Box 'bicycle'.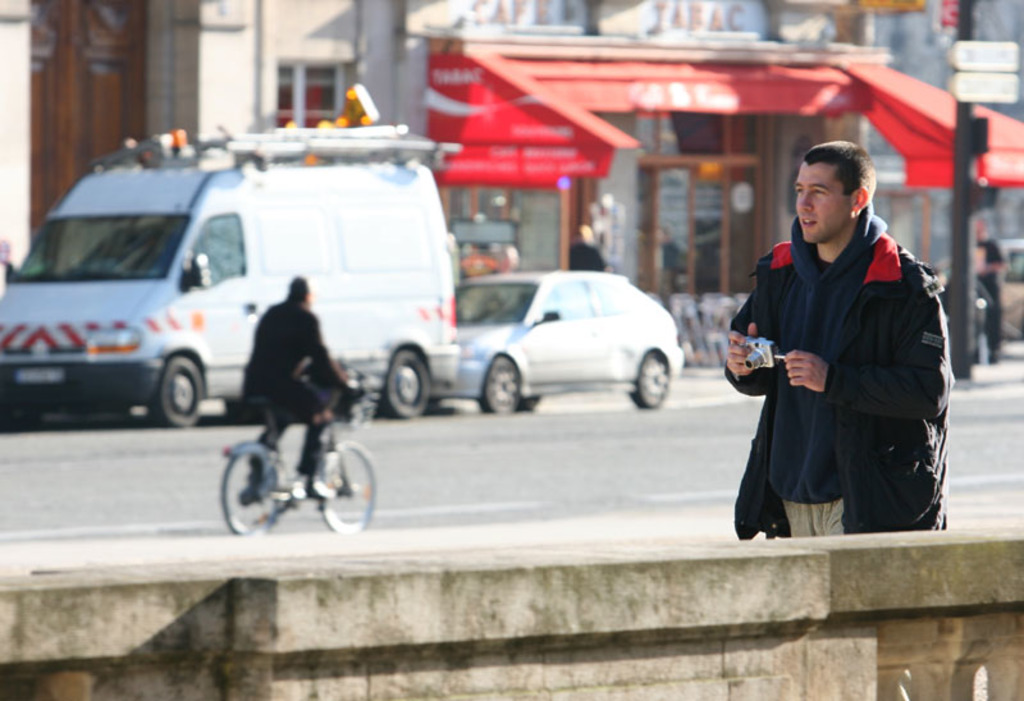
x1=198, y1=366, x2=374, y2=546.
